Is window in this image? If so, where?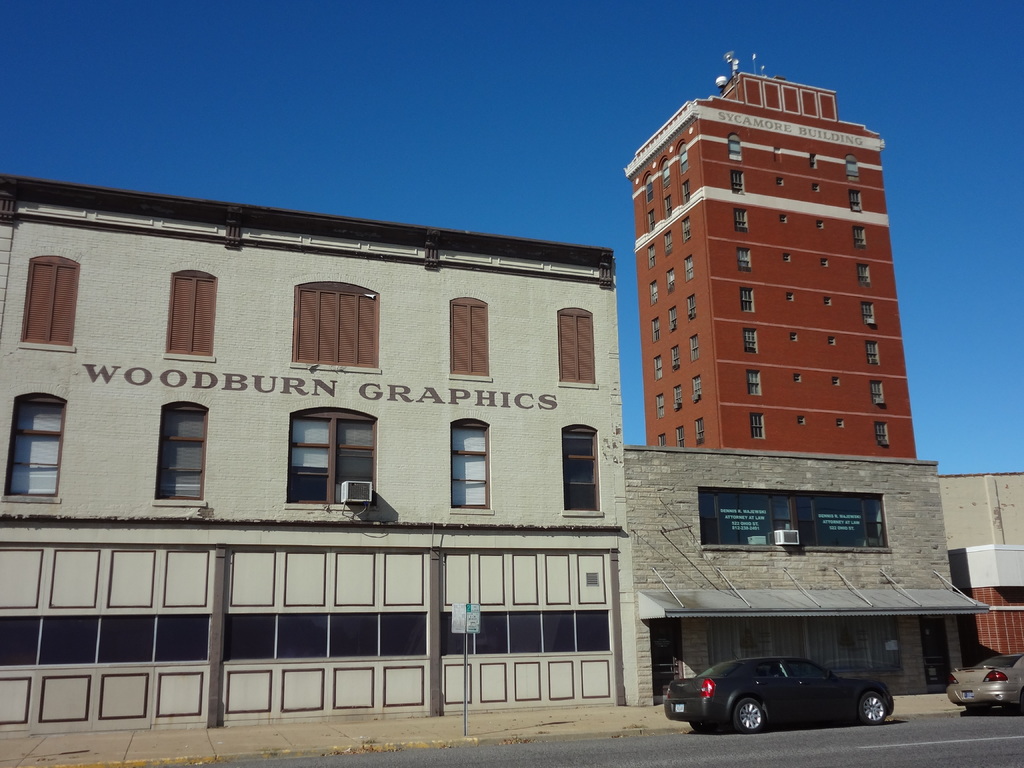
Yes, at 646, 244, 655, 267.
